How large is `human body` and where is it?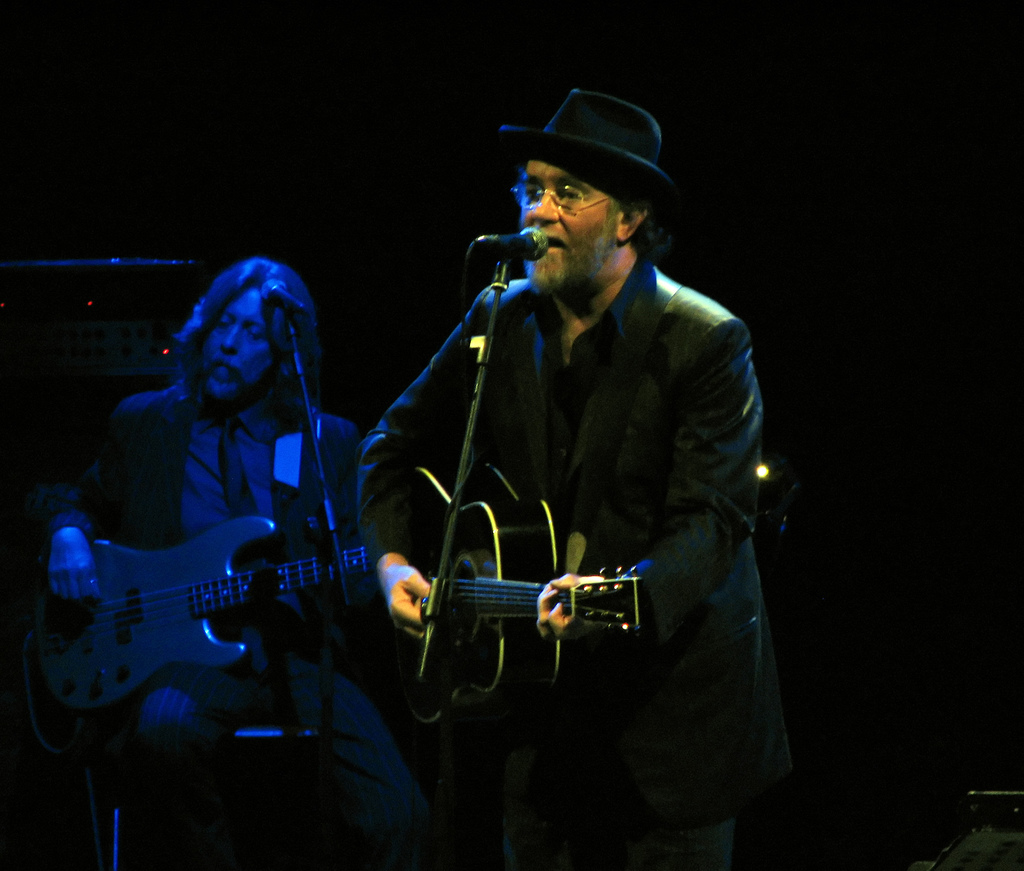
Bounding box: 49 365 440 870.
